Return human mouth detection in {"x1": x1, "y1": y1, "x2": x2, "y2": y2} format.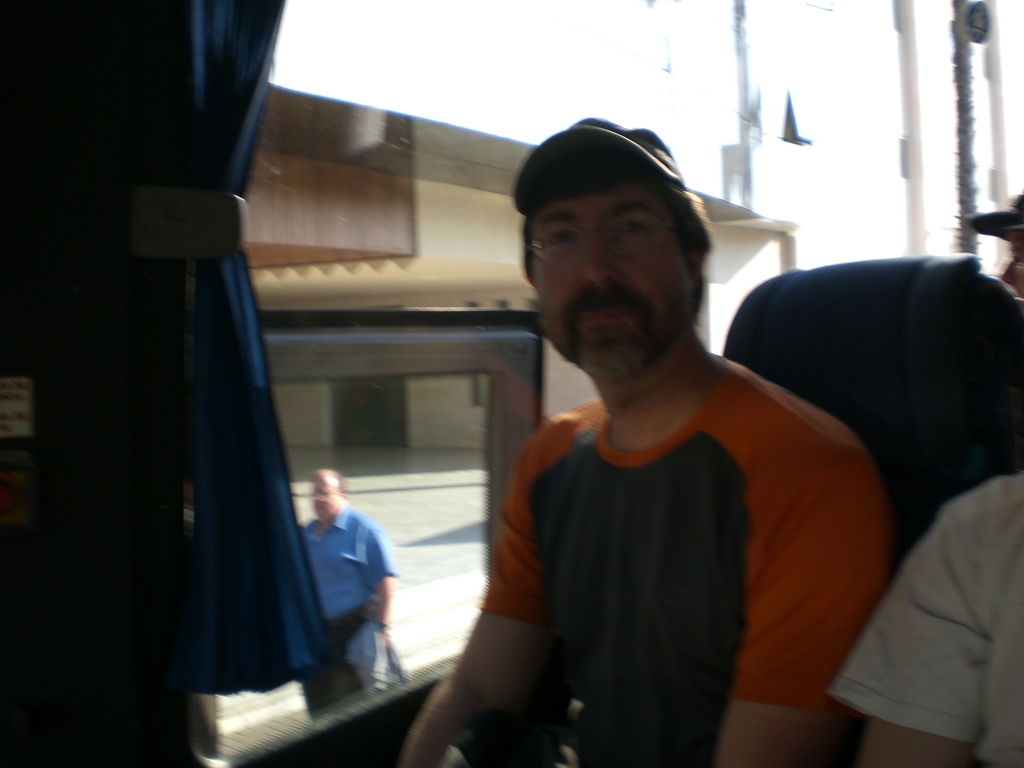
{"x1": 579, "y1": 307, "x2": 639, "y2": 323}.
